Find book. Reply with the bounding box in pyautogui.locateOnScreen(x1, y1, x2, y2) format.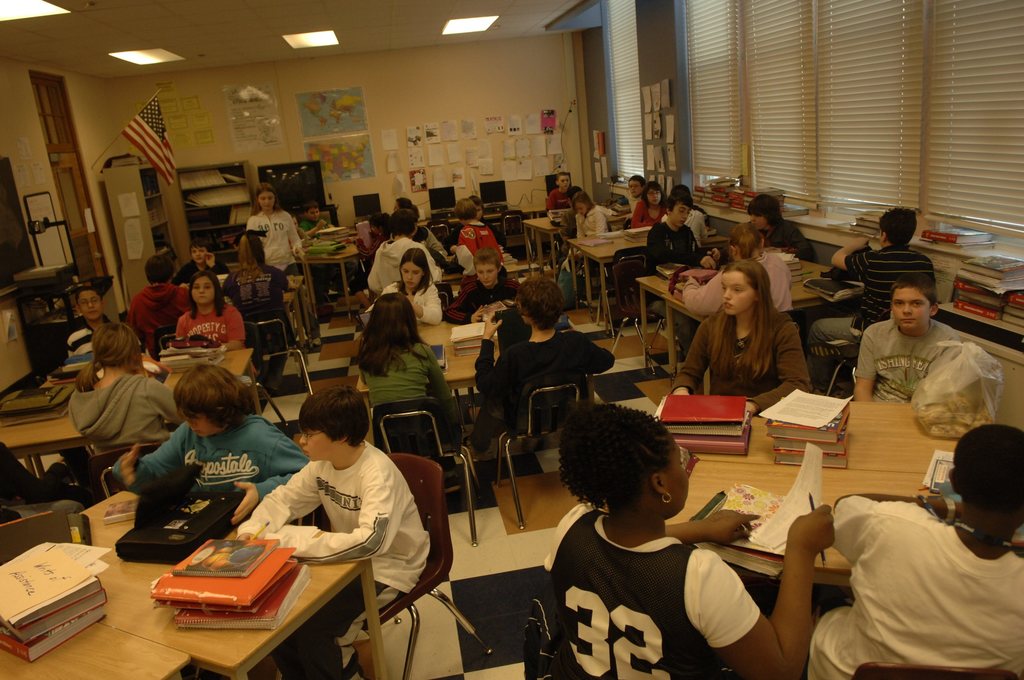
pyautogui.locateOnScreen(919, 224, 996, 248).
